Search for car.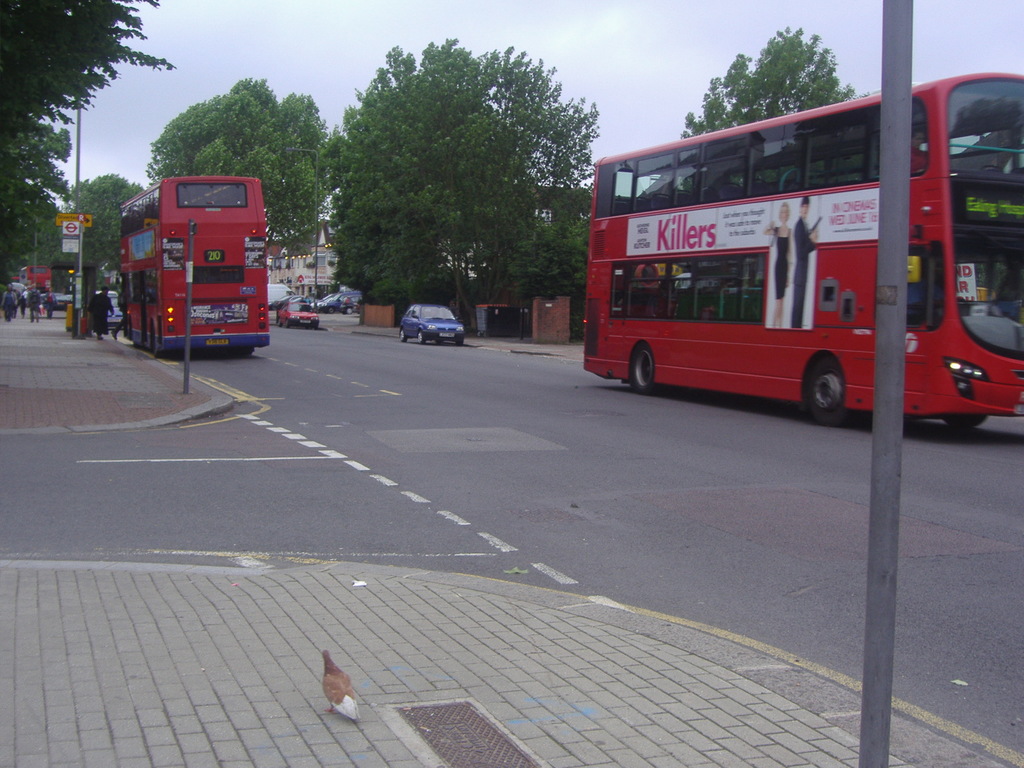
Found at [394,305,466,346].
